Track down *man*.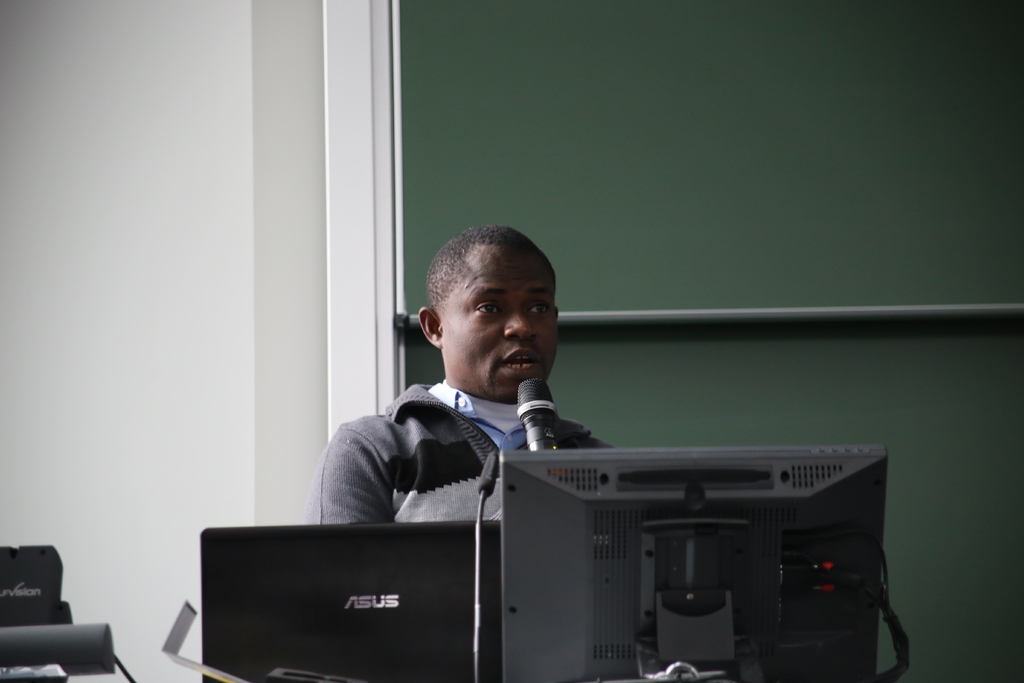
Tracked to locate(312, 240, 629, 558).
